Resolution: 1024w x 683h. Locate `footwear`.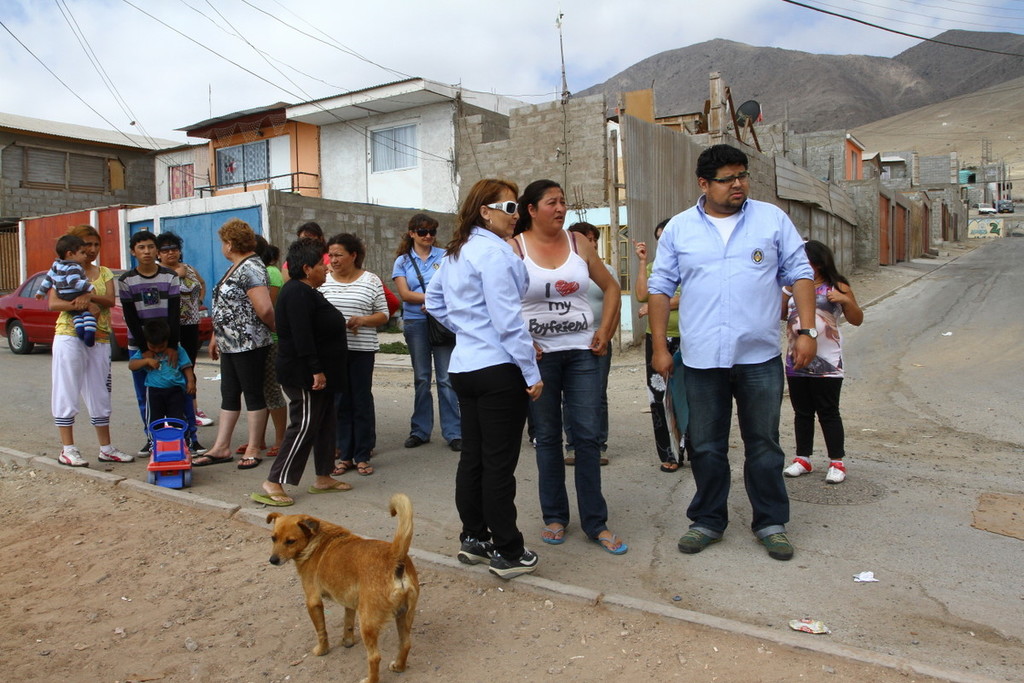
596 527 625 552.
